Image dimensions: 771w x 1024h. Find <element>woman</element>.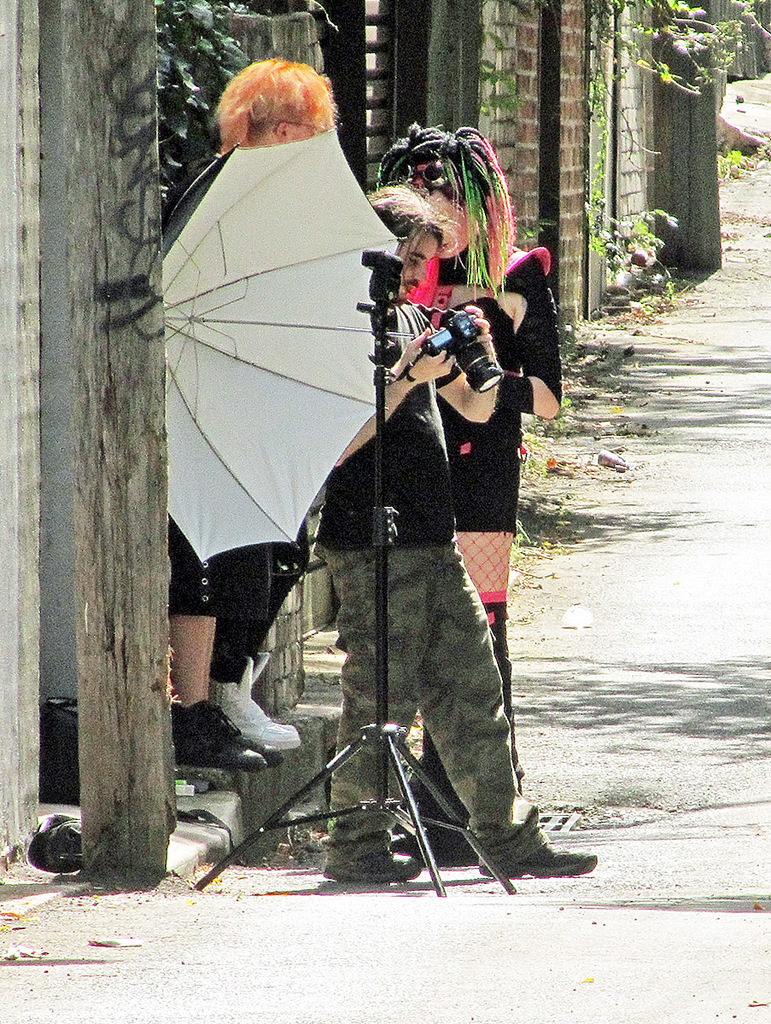
[left=371, top=123, right=564, bottom=860].
